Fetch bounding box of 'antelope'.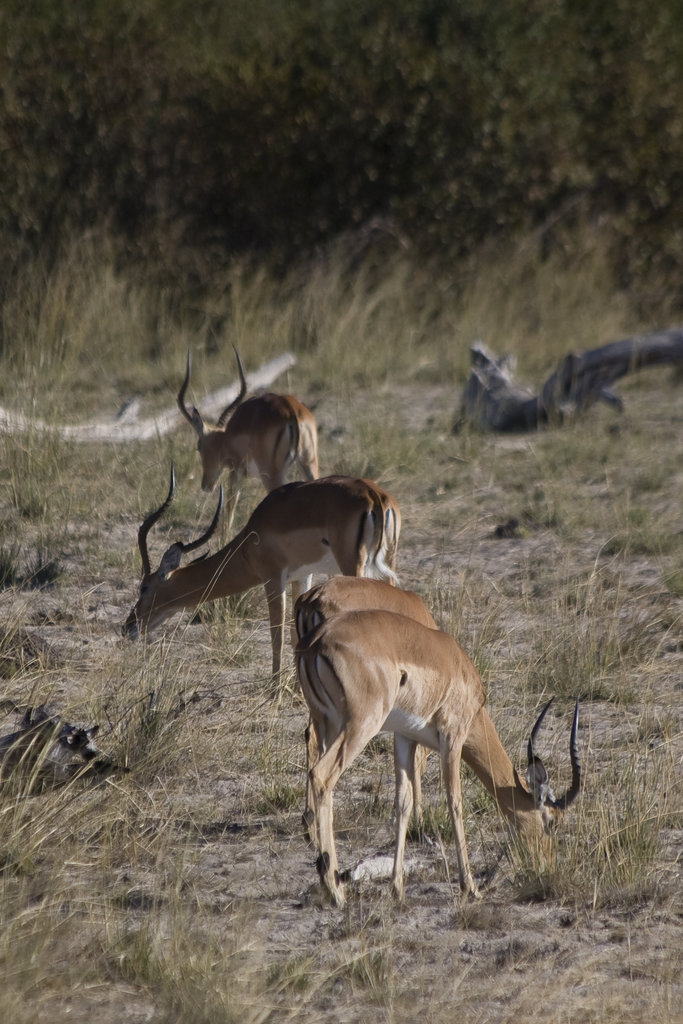
Bbox: [x1=125, y1=474, x2=396, y2=703].
